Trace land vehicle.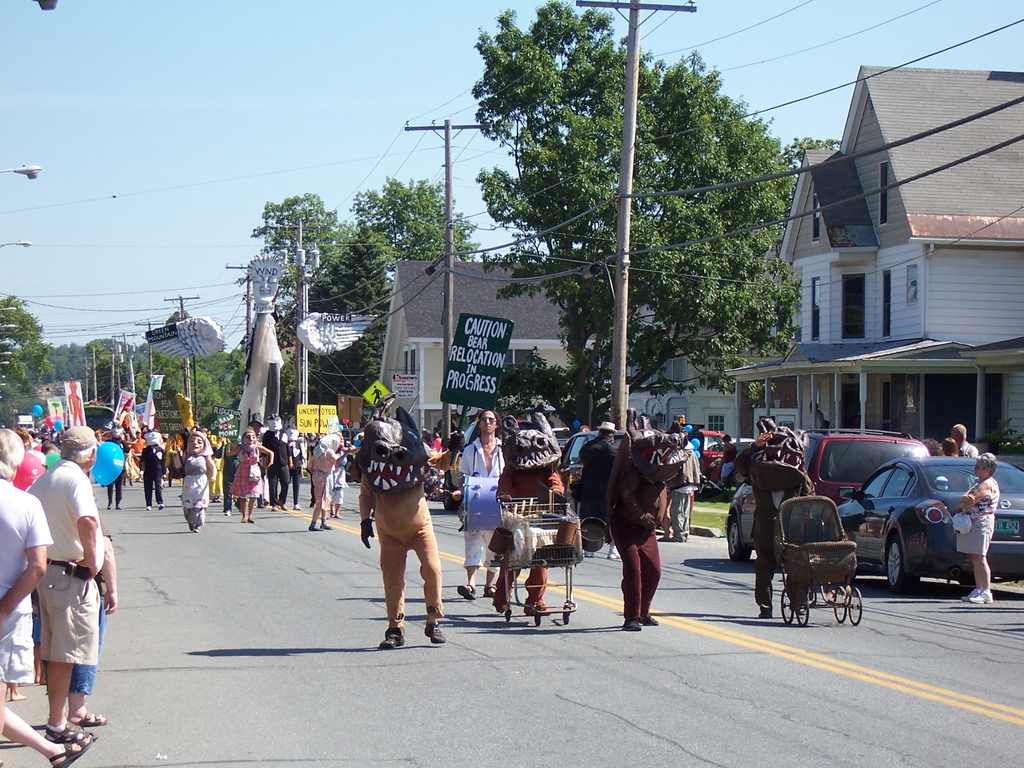
Traced to (left=700, top=429, right=726, bottom=481).
